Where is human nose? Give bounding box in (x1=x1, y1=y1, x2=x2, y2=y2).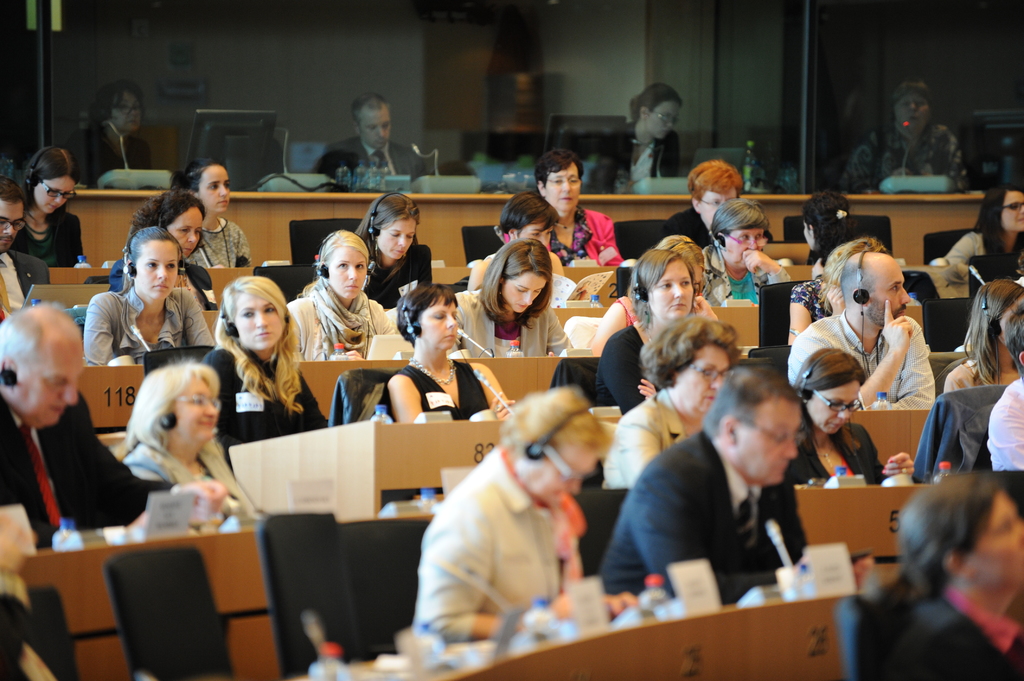
(x1=215, y1=182, x2=230, y2=200).
